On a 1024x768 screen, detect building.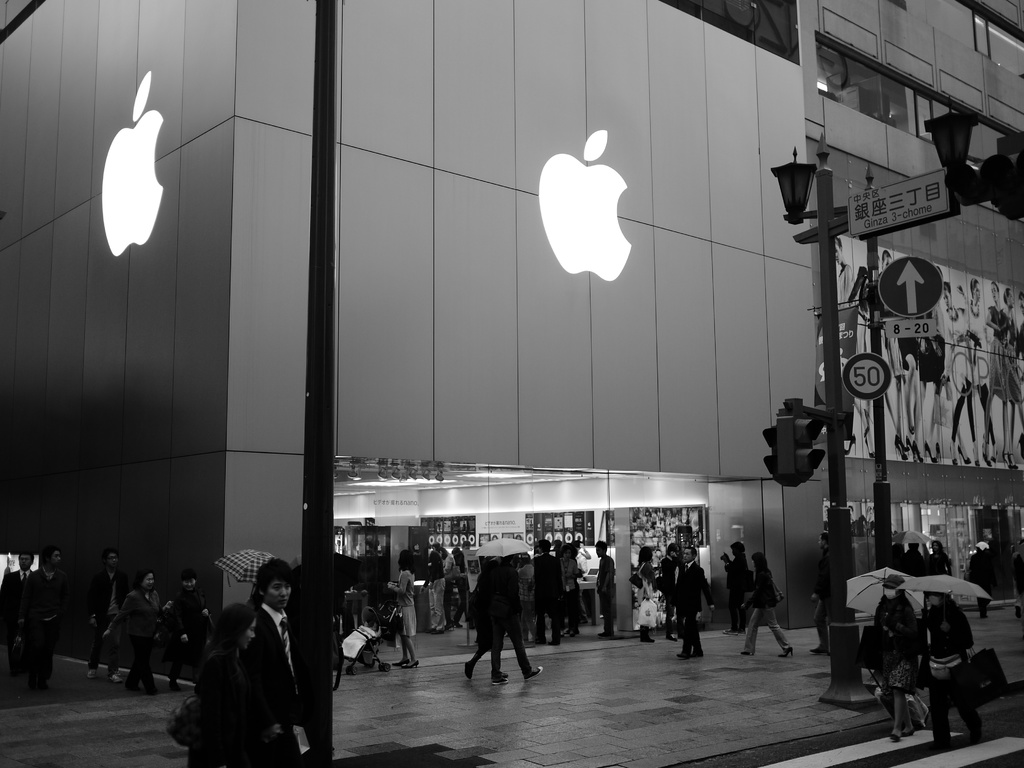
(0, 0, 1023, 767).
